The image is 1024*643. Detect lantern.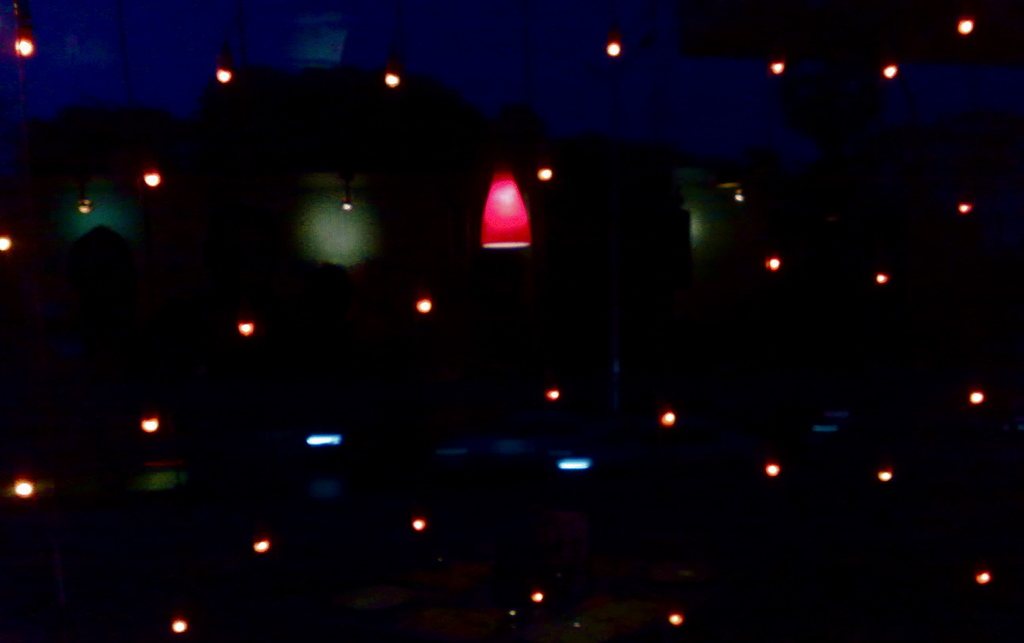
Detection: <box>666,611,685,627</box>.
